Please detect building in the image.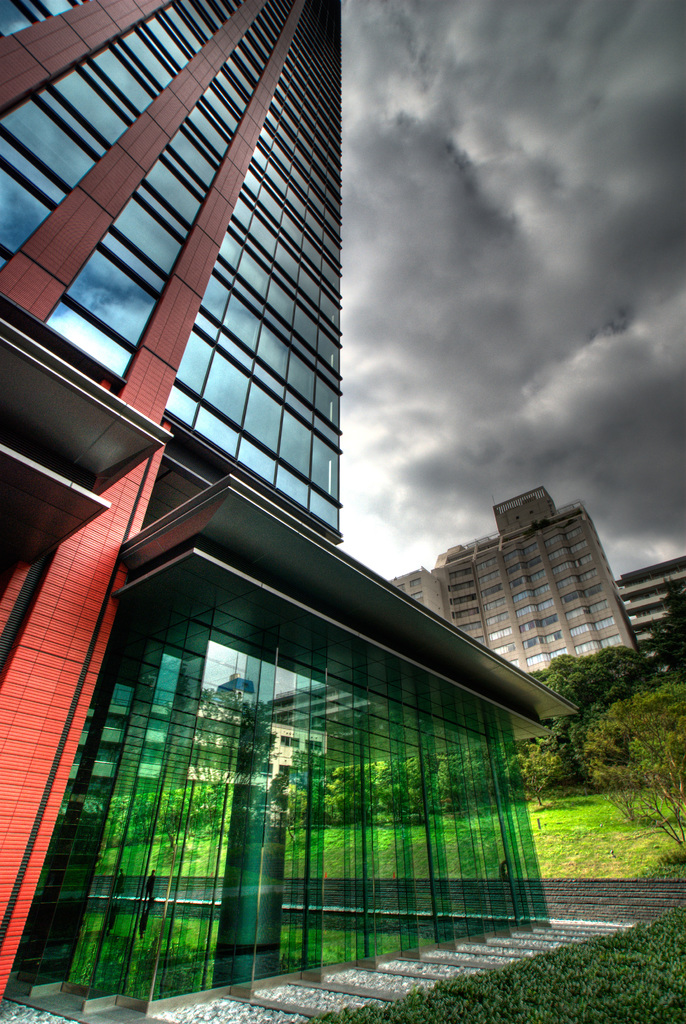
<region>388, 490, 640, 671</region>.
